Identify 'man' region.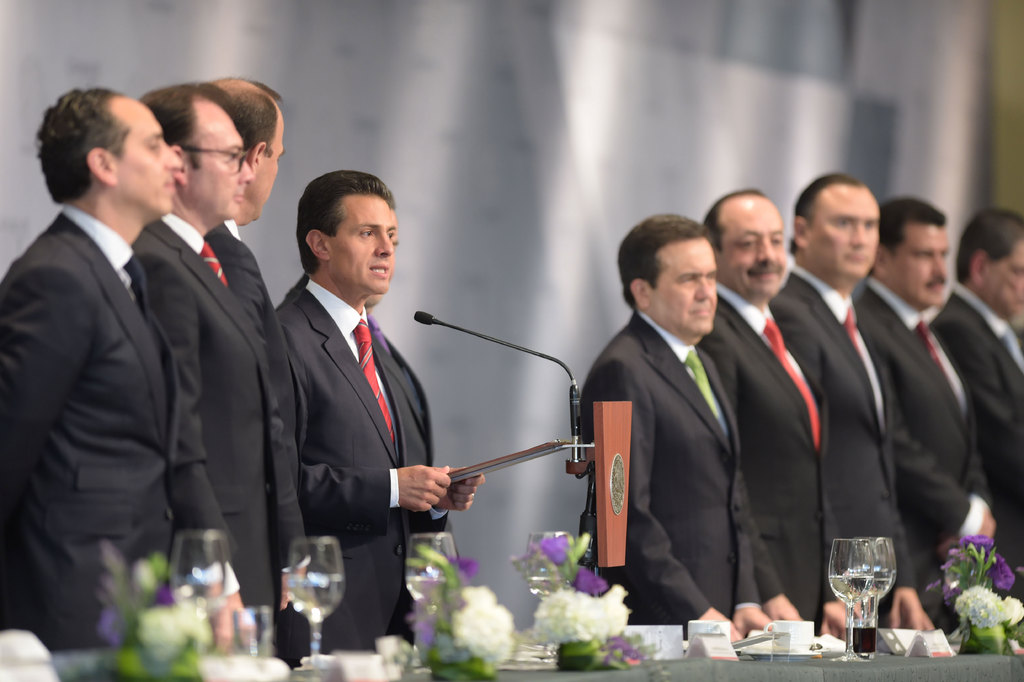
Region: detection(854, 197, 1004, 594).
